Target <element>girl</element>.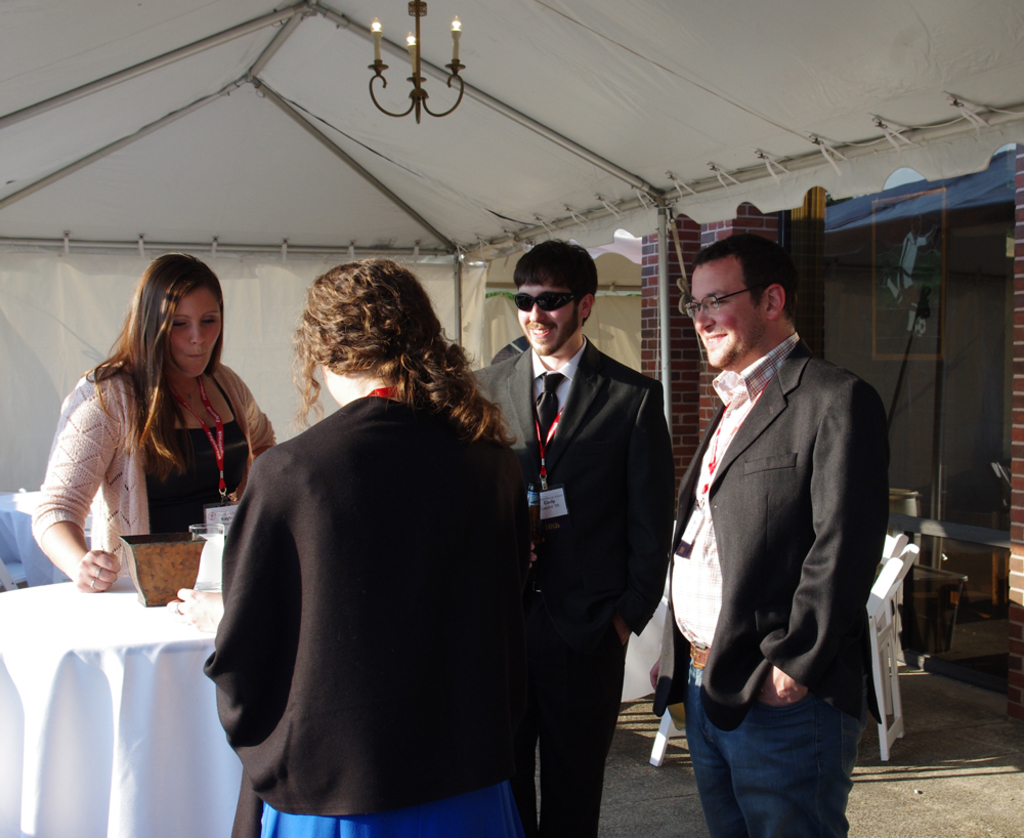
Target region: 205, 257, 529, 837.
